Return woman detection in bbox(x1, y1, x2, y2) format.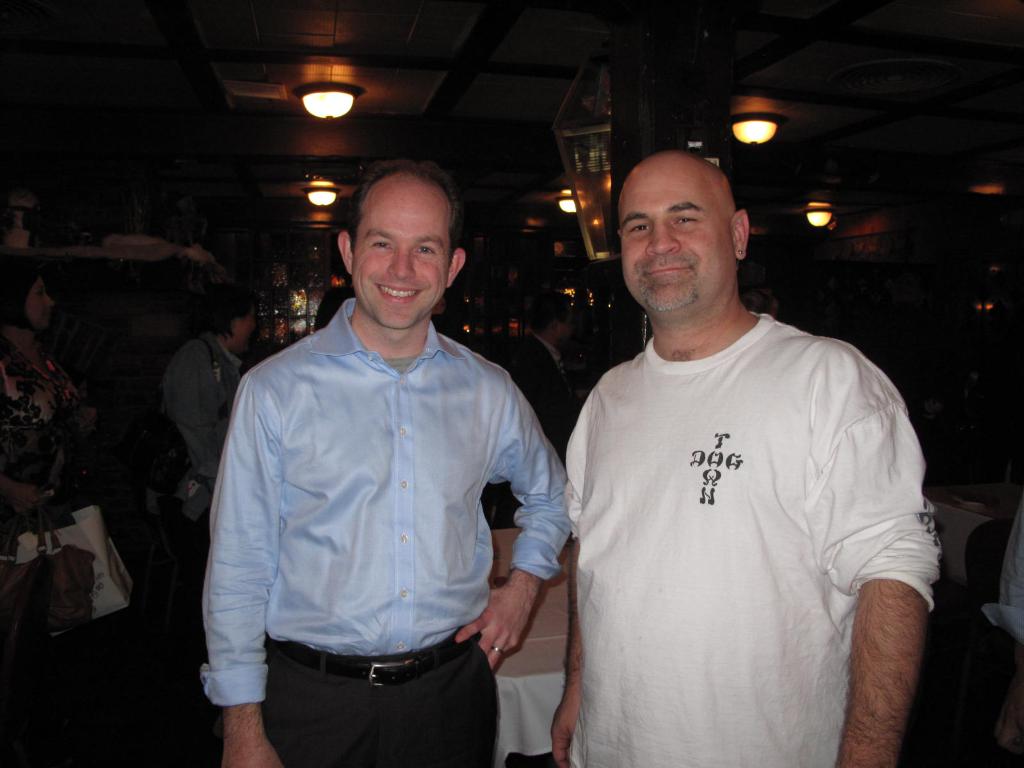
bbox(0, 255, 110, 573).
